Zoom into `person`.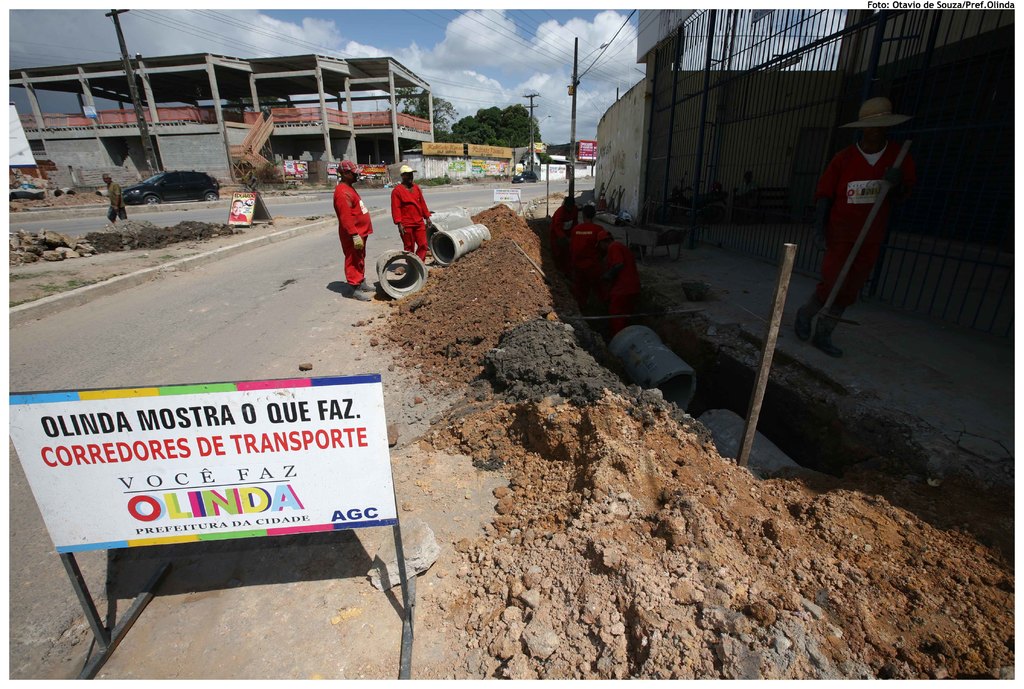
Zoom target: bbox(100, 174, 128, 223).
